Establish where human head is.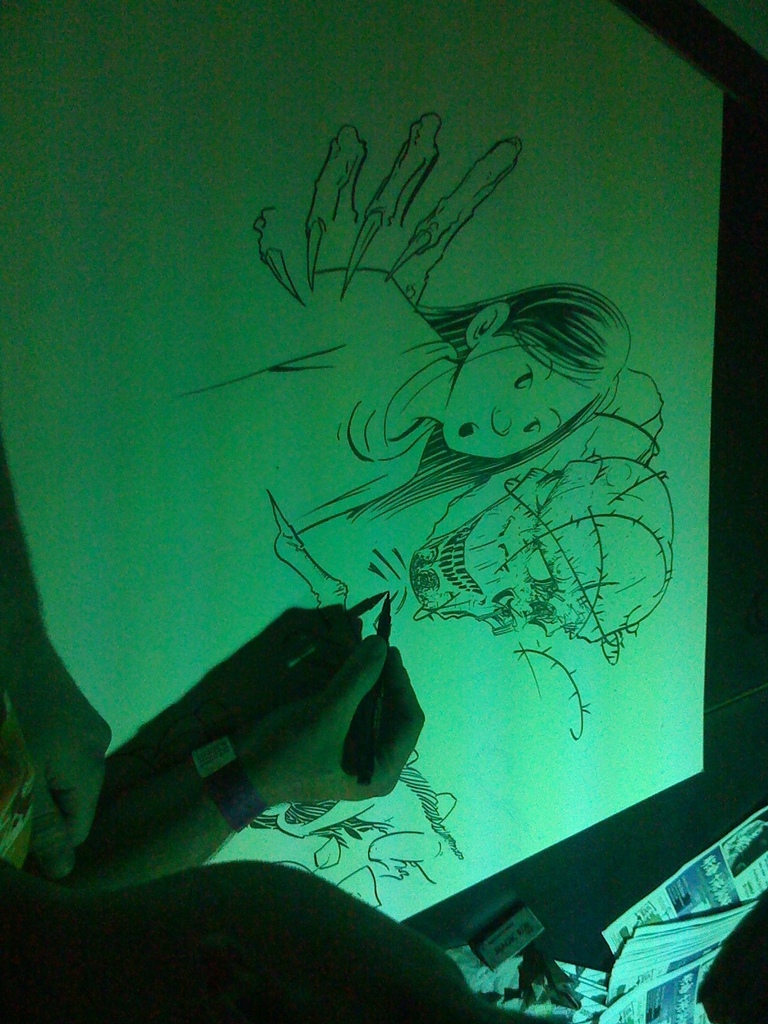
Established at 417/280/632/465.
